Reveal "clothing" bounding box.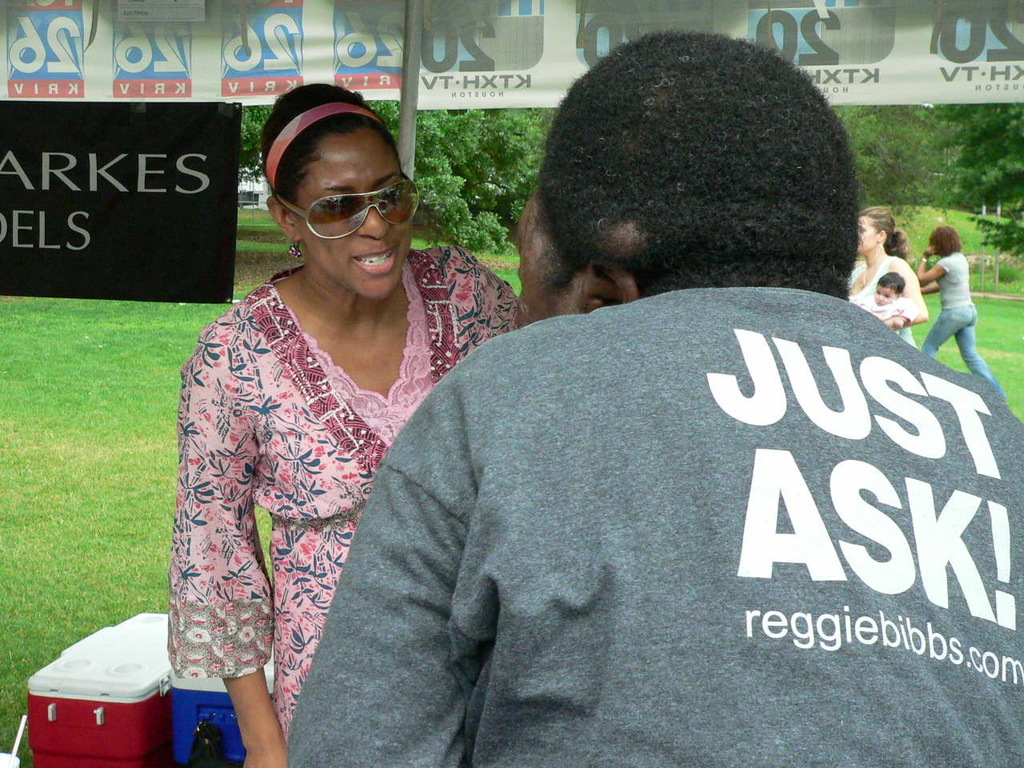
Revealed: 161 270 531 759.
